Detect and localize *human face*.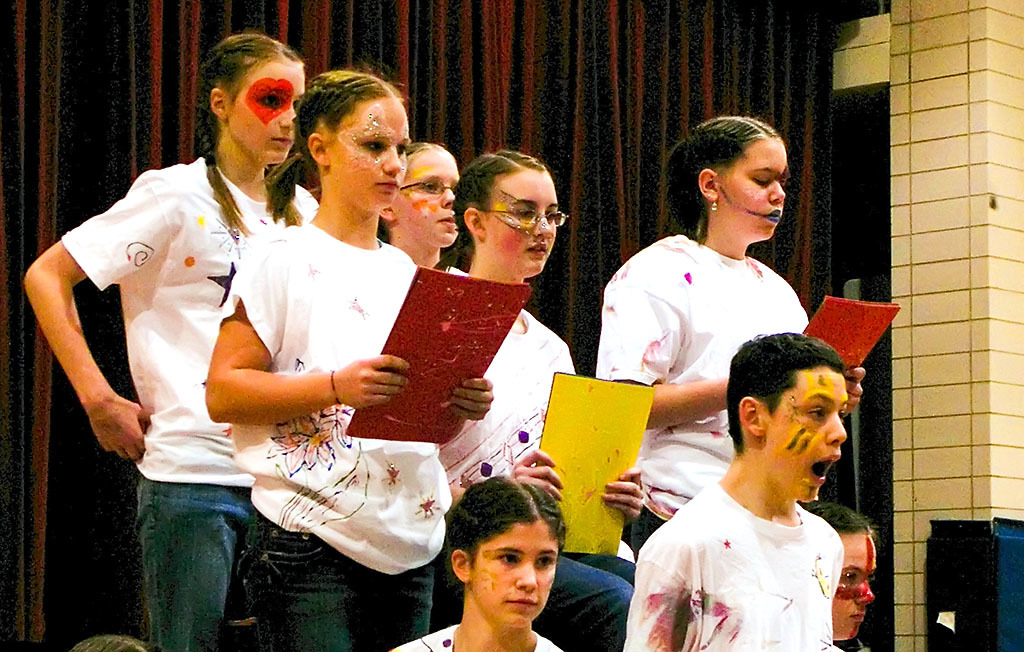
Localized at pyautogui.locateOnScreen(766, 363, 847, 502).
